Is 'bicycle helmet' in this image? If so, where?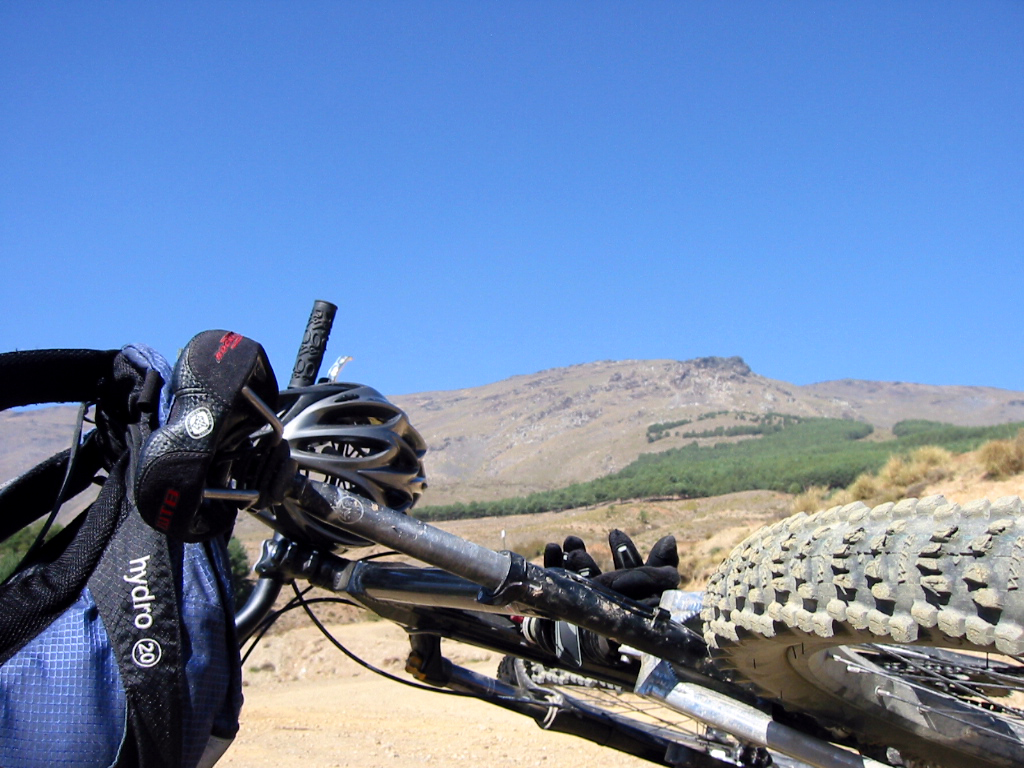
Yes, at (left=234, top=377, right=425, bottom=558).
